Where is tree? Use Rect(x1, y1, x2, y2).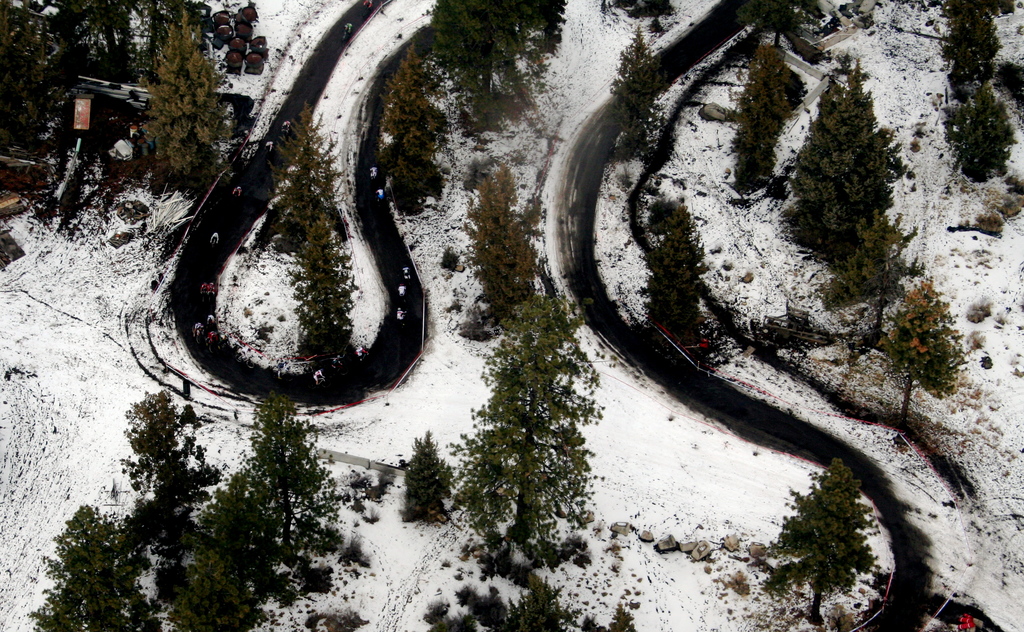
Rect(935, 0, 1016, 184).
